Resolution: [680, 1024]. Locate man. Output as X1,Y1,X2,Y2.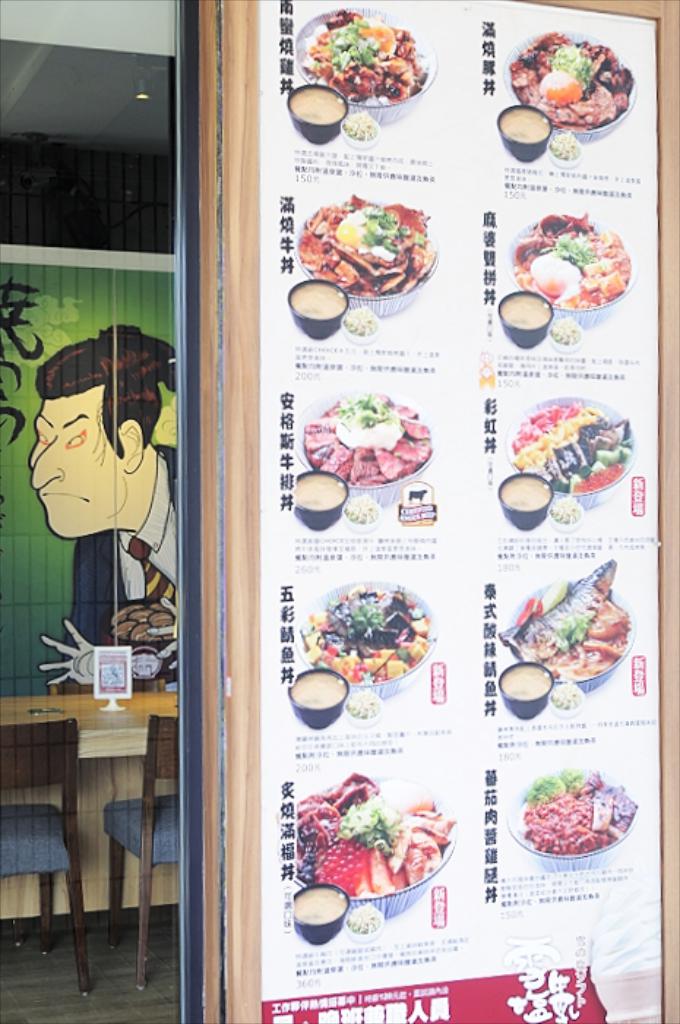
10,334,199,727.
